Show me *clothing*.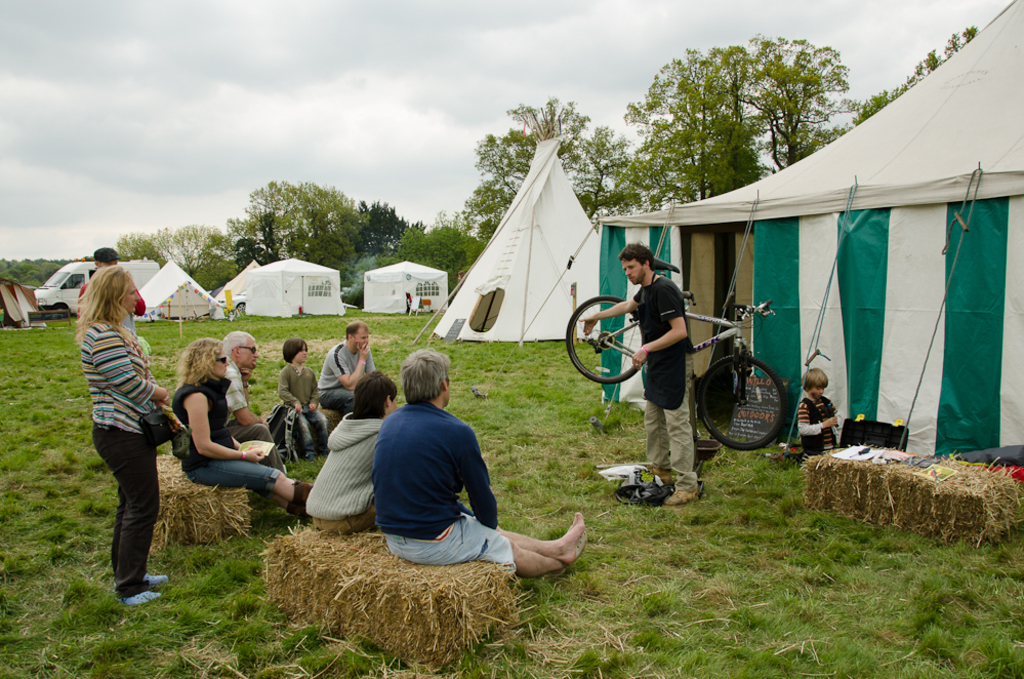
*clothing* is here: rect(373, 399, 522, 576).
